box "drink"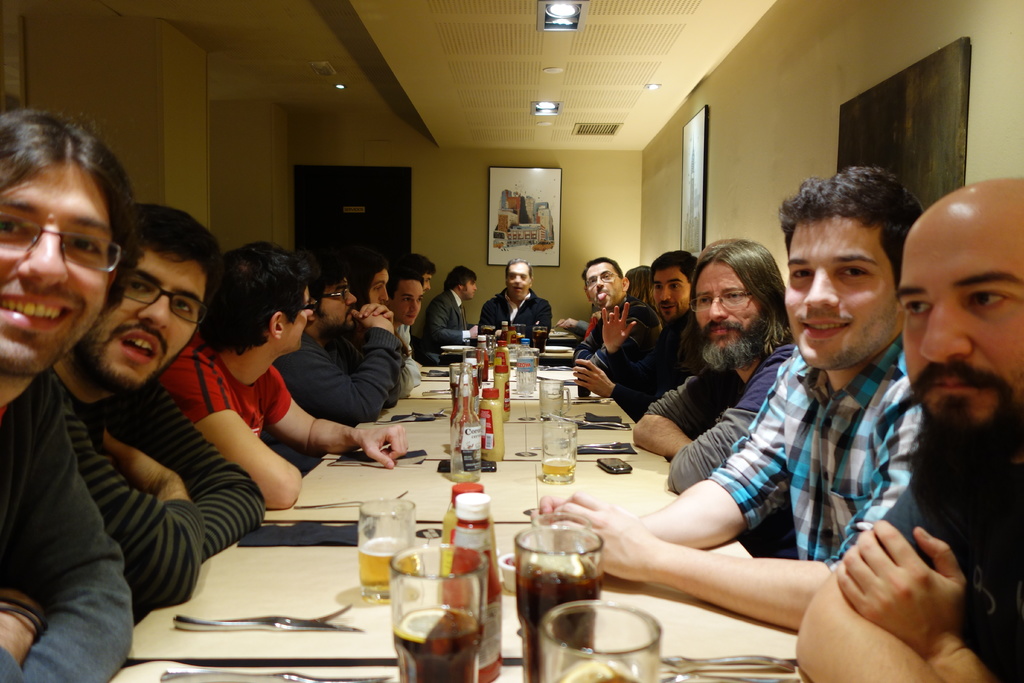
rect(481, 327, 499, 335)
